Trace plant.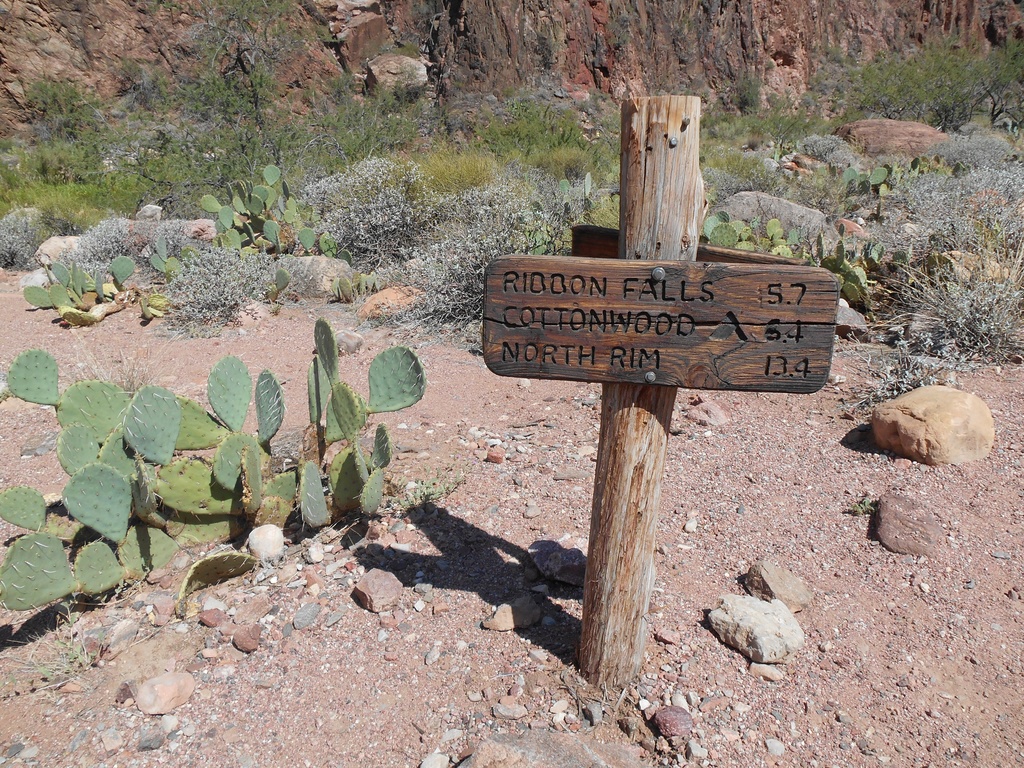
Traced to l=469, t=83, r=631, b=161.
